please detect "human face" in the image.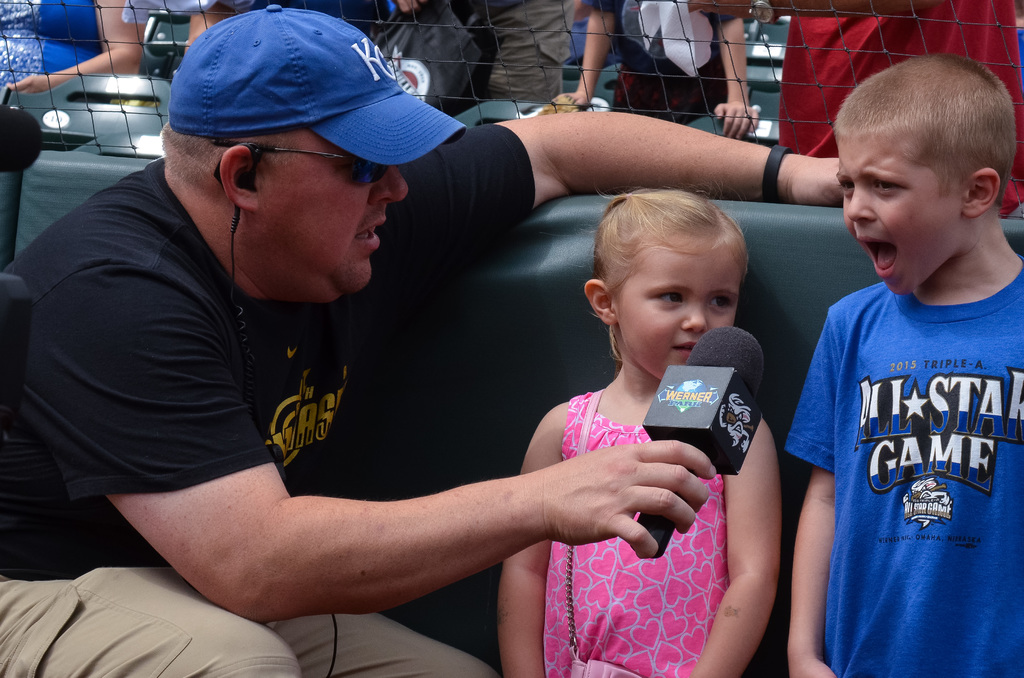
(left=843, top=134, right=959, bottom=296).
